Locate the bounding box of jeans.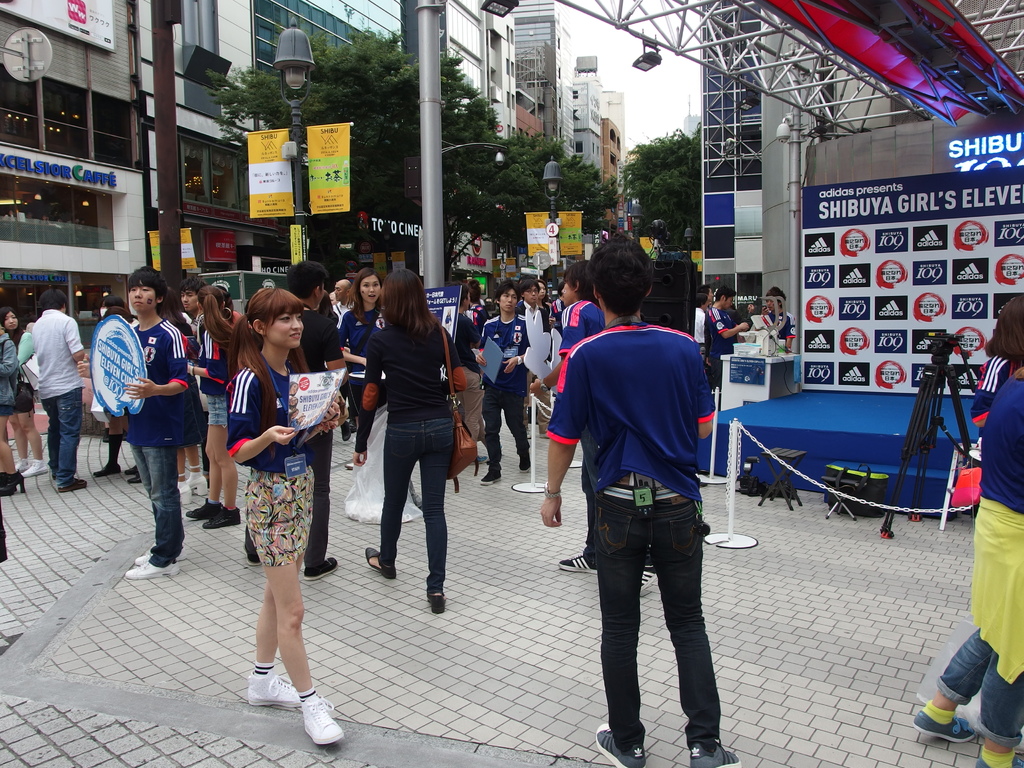
Bounding box: <region>44, 386, 88, 491</region>.
